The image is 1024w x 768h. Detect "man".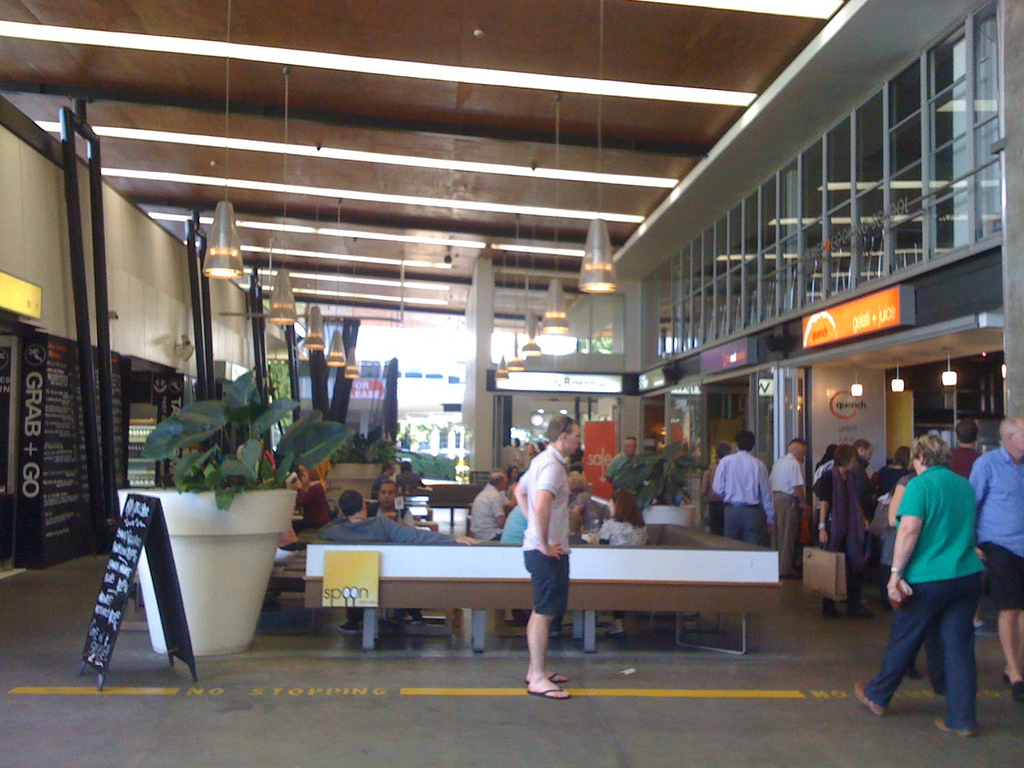
Detection: bbox=(469, 468, 506, 538).
